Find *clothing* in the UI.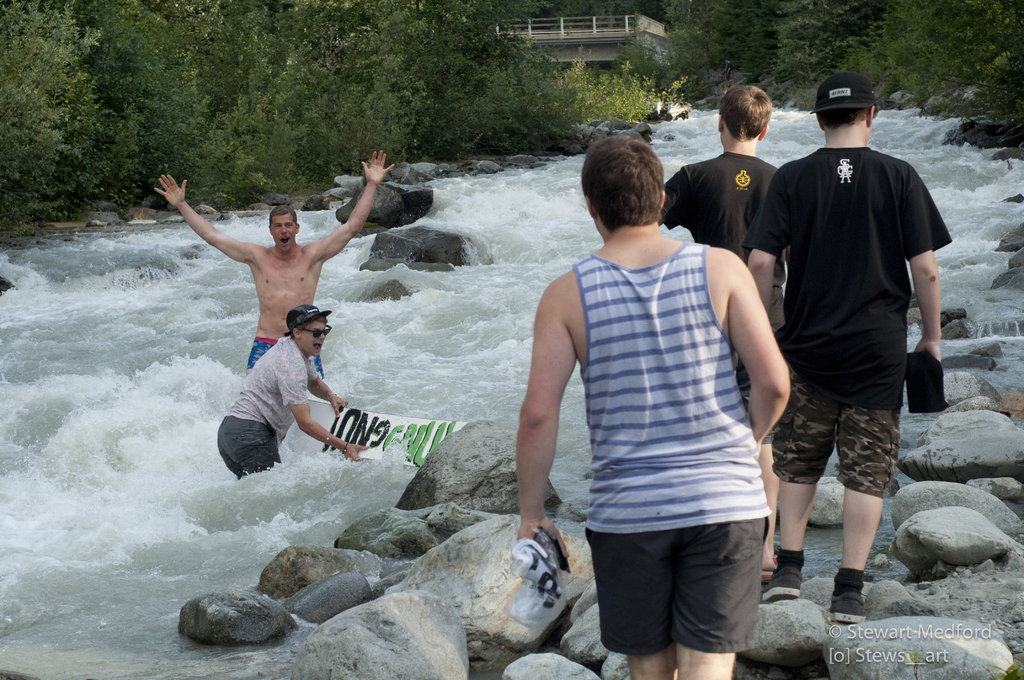
UI element at rect(750, 143, 960, 482).
